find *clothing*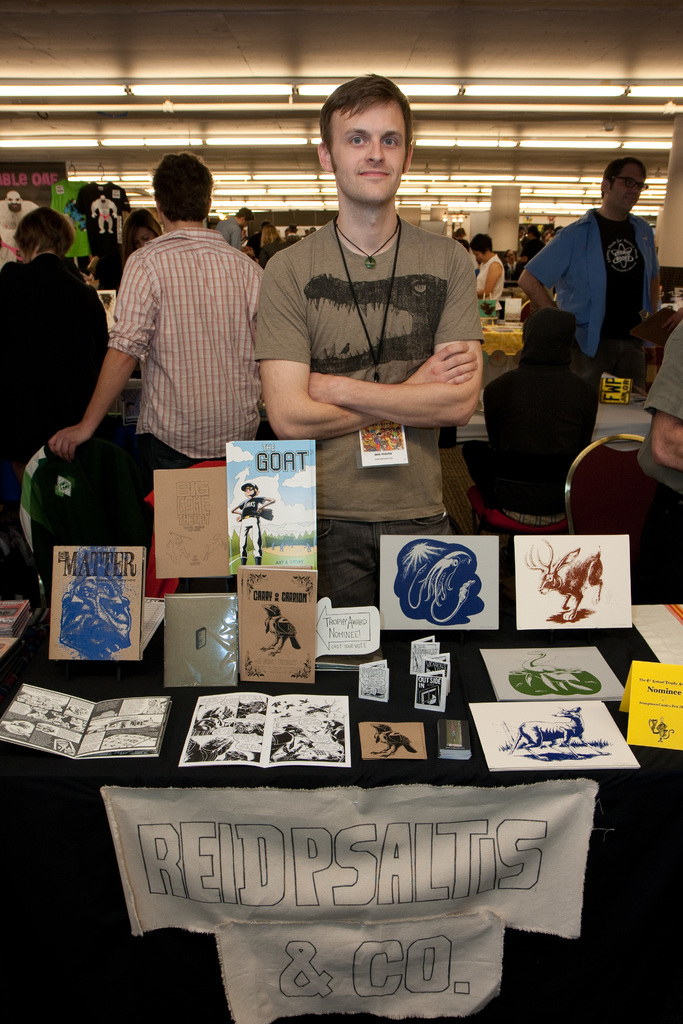
[0,252,108,589]
